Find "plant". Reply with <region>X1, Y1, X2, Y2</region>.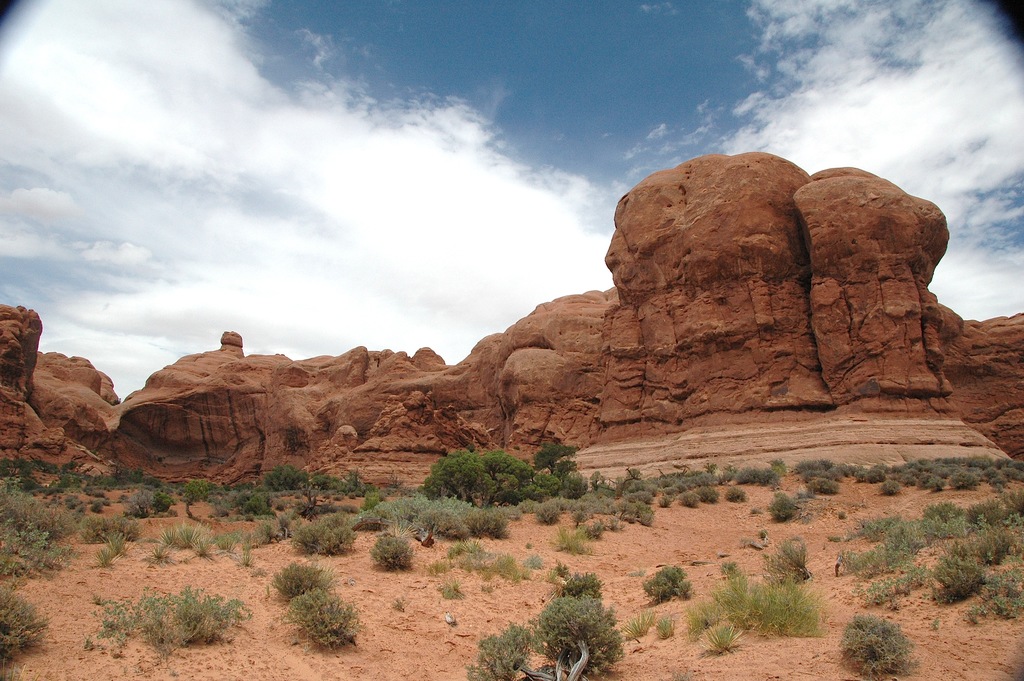
<region>286, 582, 365, 671</region>.
